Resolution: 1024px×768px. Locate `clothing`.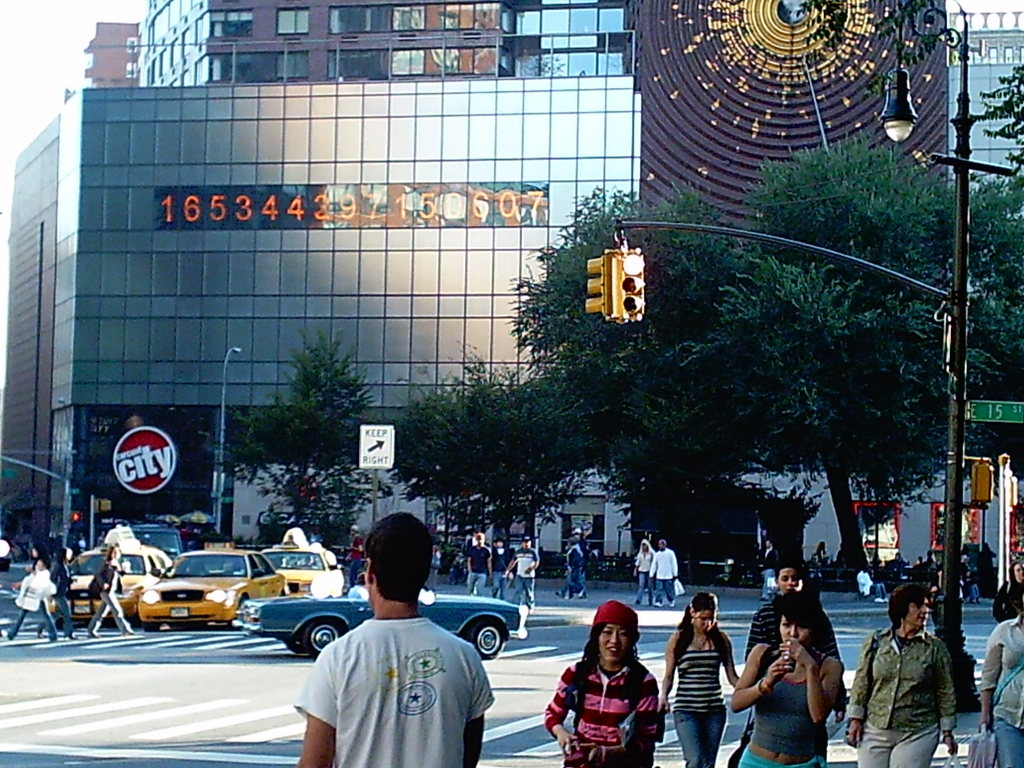
locate(13, 573, 63, 641).
